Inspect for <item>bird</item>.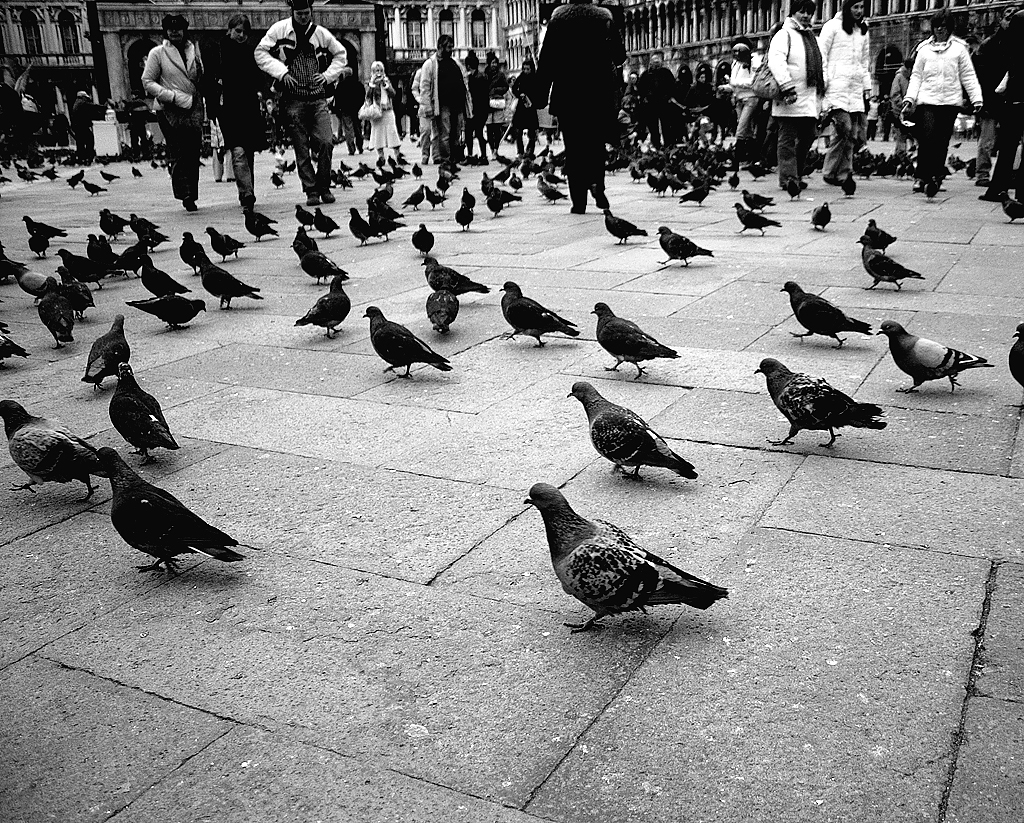
Inspection: l=173, t=227, r=209, b=273.
